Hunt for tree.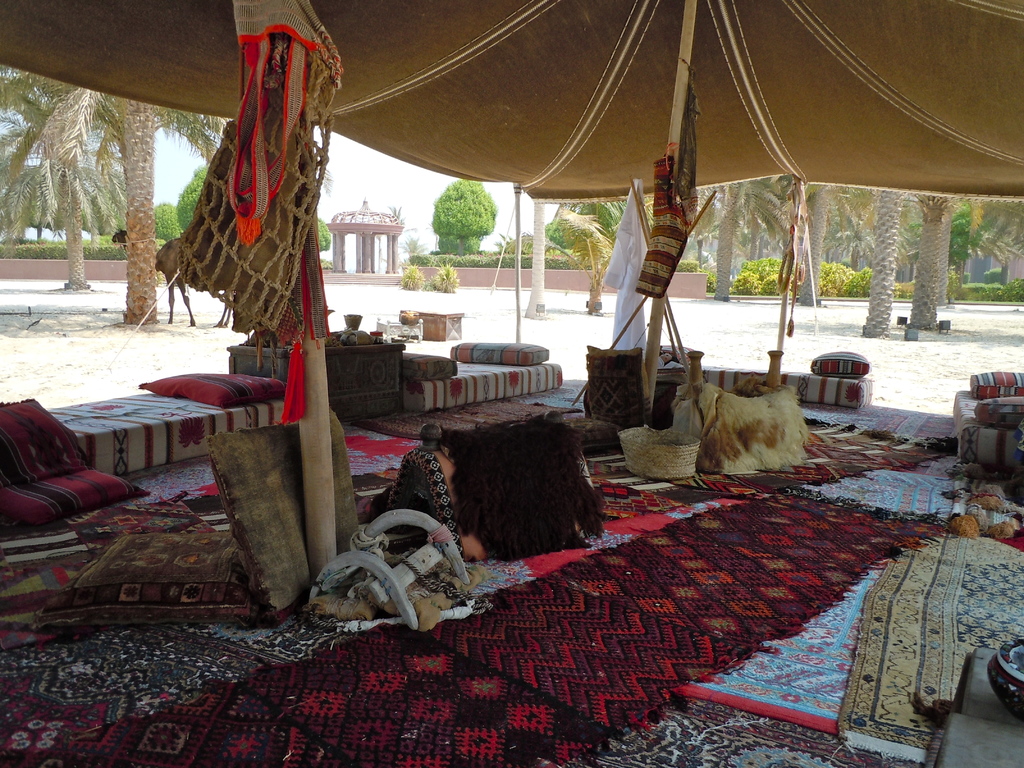
Hunted down at bbox=(398, 237, 429, 255).
